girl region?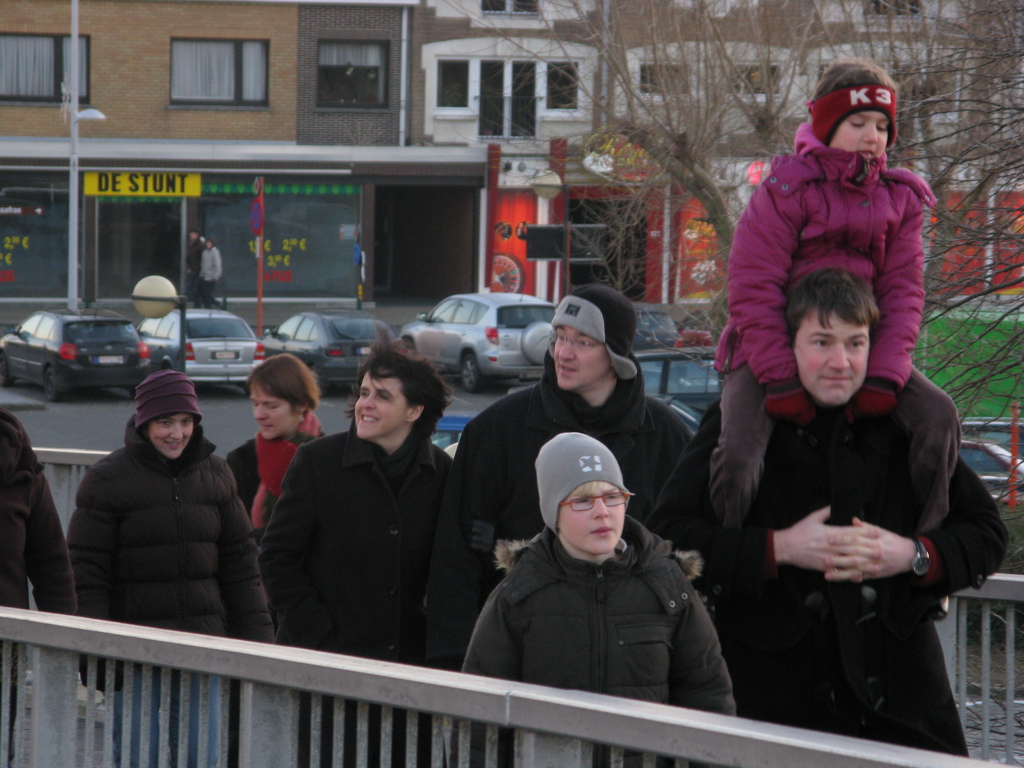
bbox=(708, 58, 923, 528)
